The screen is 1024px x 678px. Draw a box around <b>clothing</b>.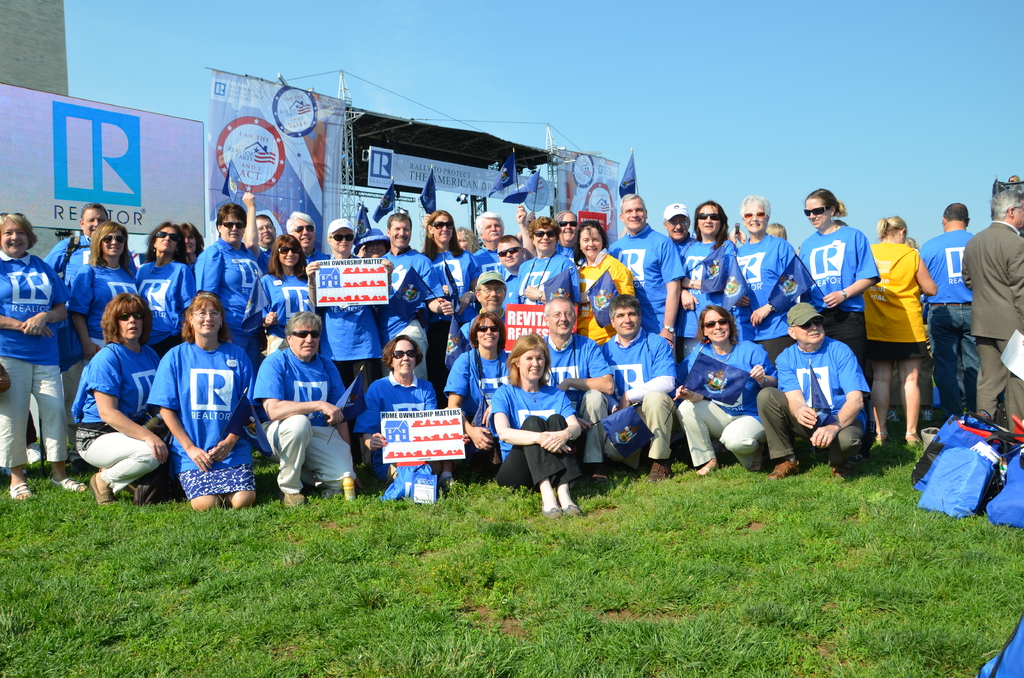
box(349, 245, 437, 327).
